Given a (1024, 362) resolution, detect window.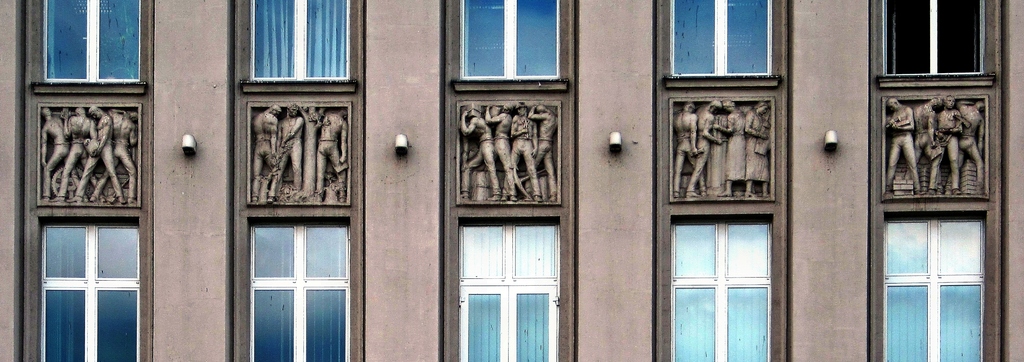
box(671, 0, 781, 83).
